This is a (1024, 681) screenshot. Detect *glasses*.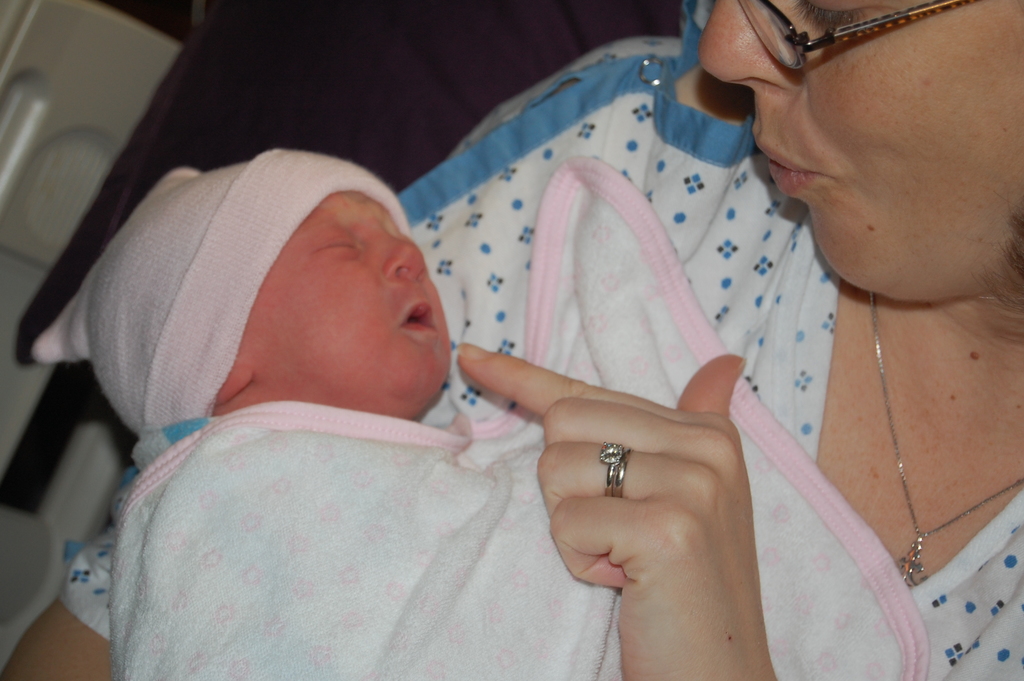
[736, 0, 980, 73].
